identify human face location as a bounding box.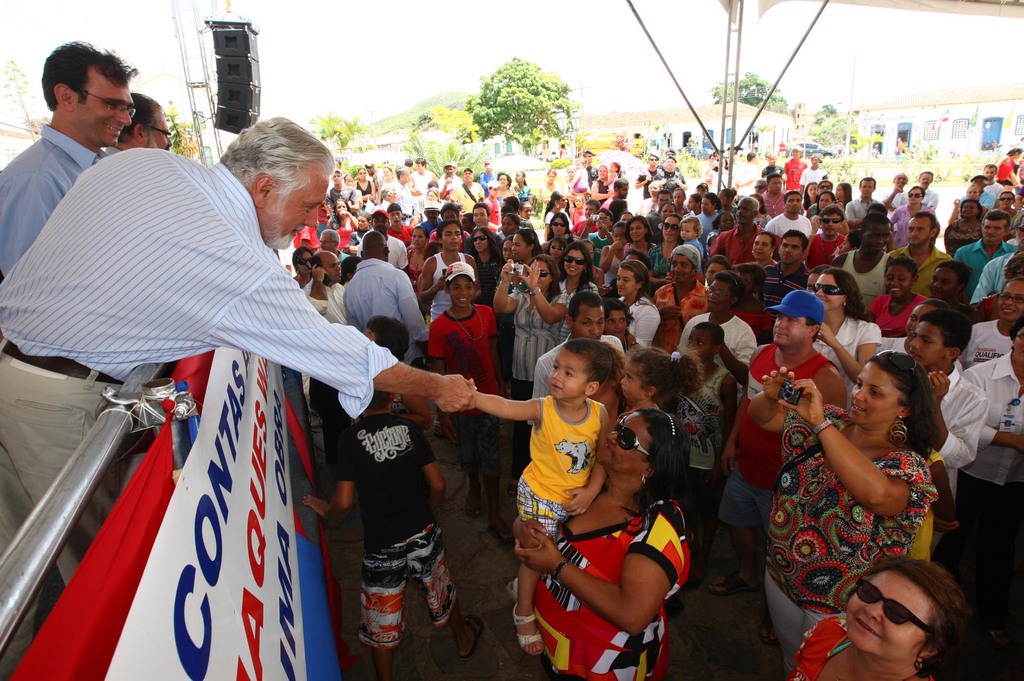
pyautogui.locateOnScreen(550, 240, 561, 259).
